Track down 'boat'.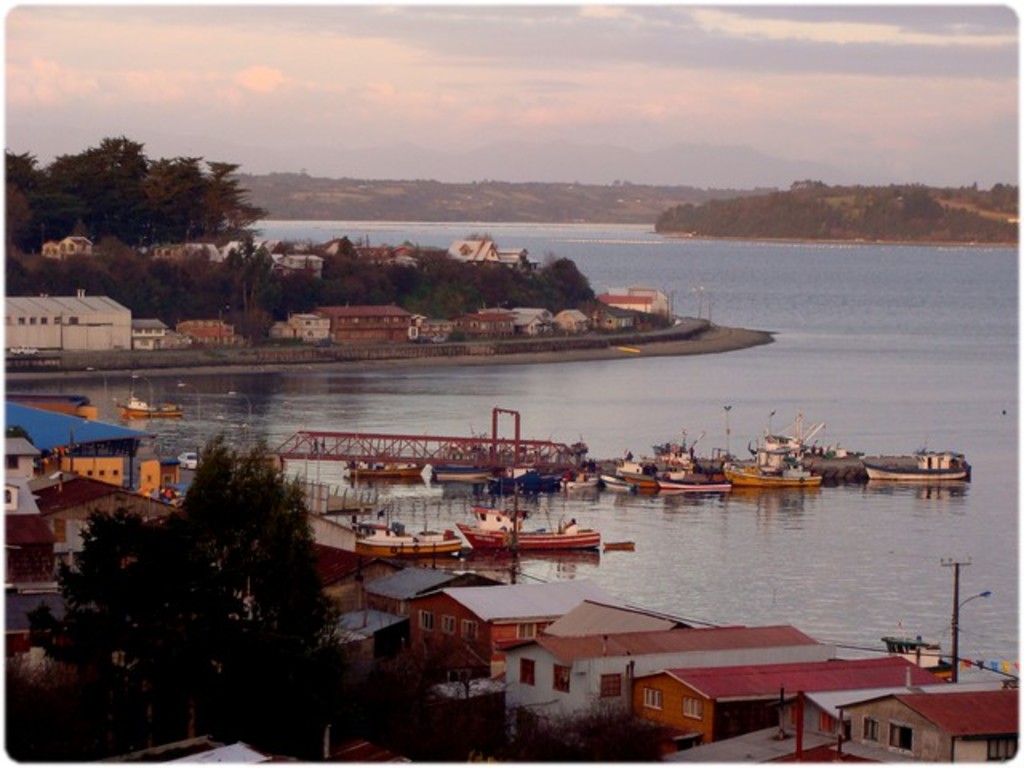
Tracked to [left=349, top=461, right=432, bottom=478].
